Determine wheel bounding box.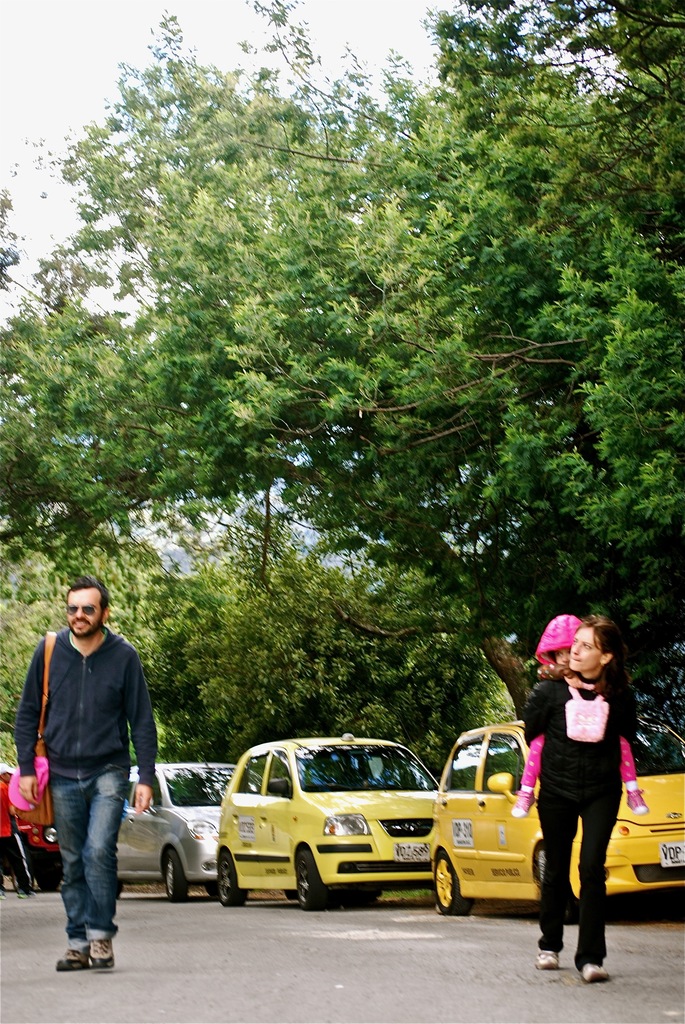
Determined: left=425, top=854, right=482, bottom=921.
